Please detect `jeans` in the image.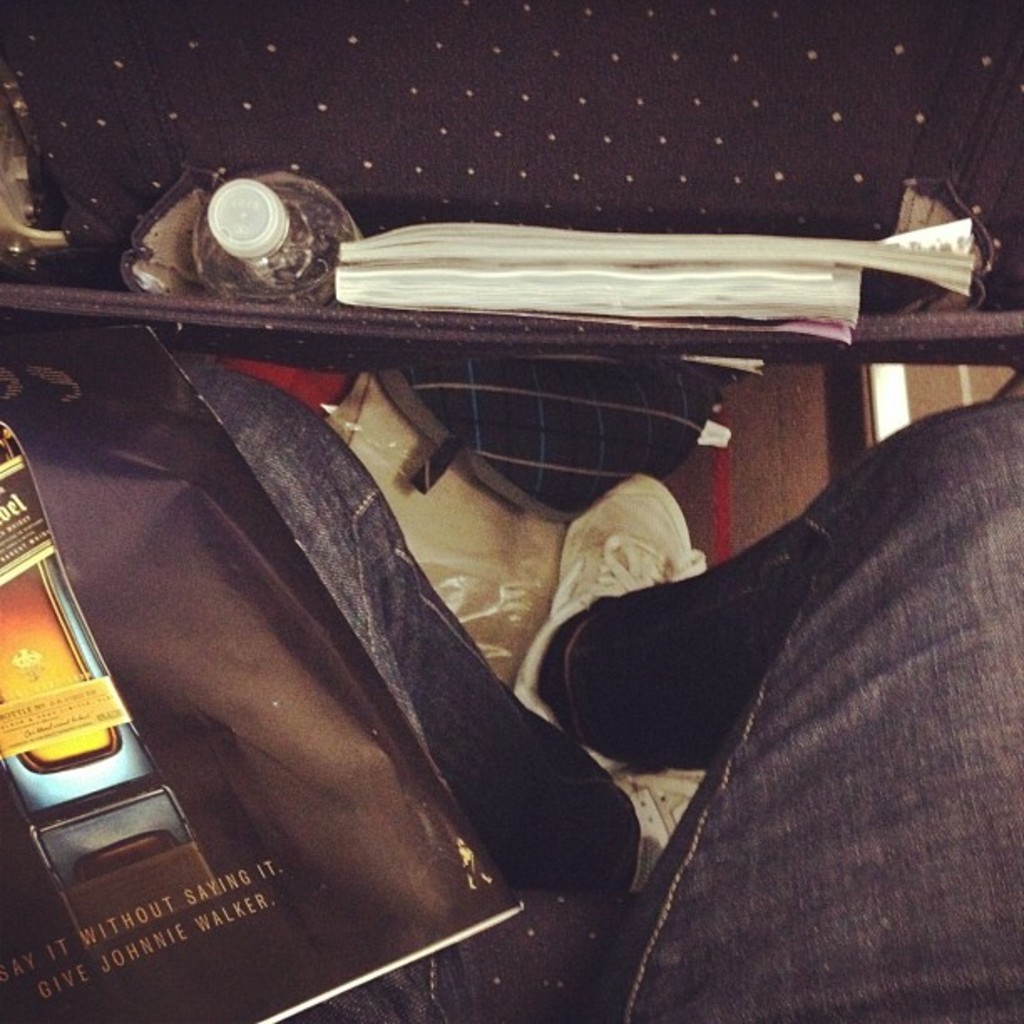
box(542, 366, 1016, 1021).
